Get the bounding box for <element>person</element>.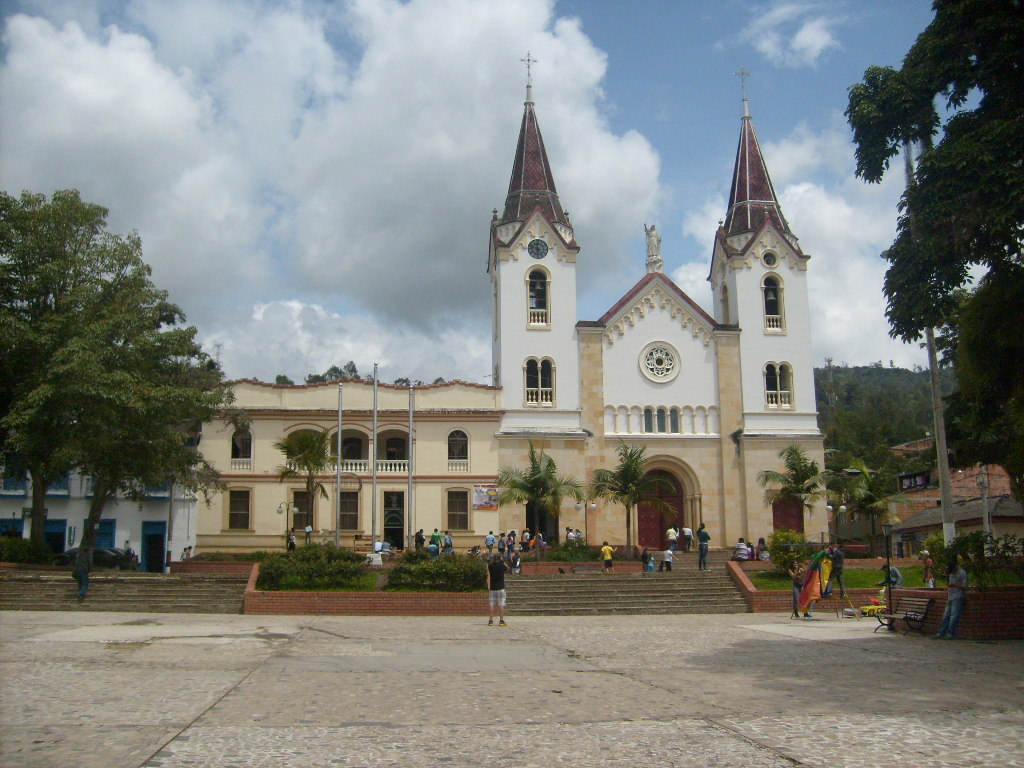
597,542,618,571.
